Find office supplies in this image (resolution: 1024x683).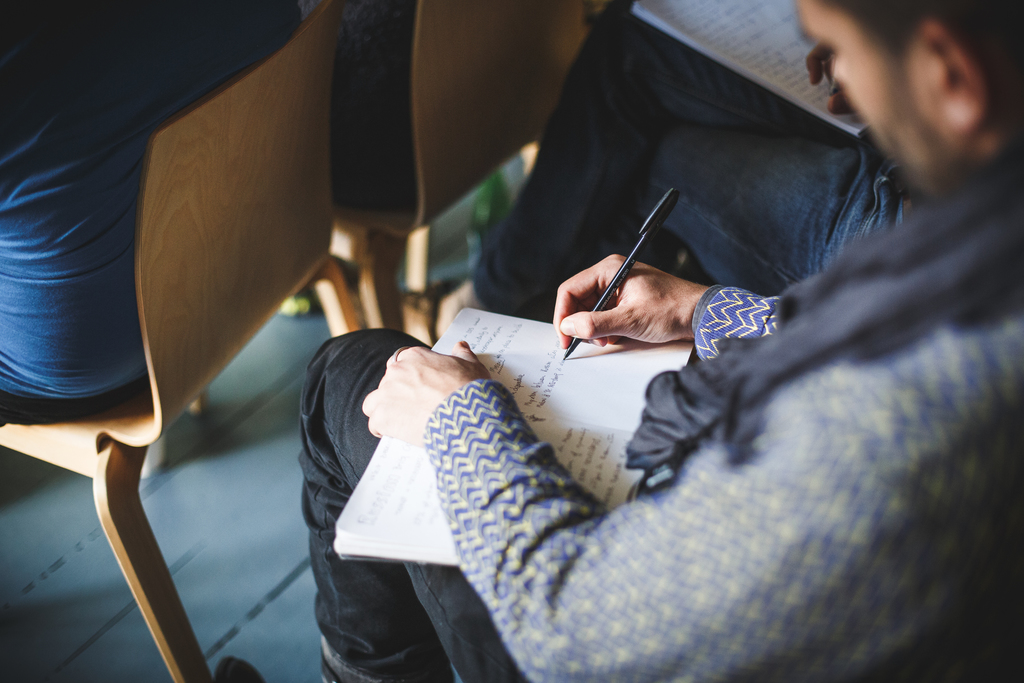
region(334, 308, 696, 570).
